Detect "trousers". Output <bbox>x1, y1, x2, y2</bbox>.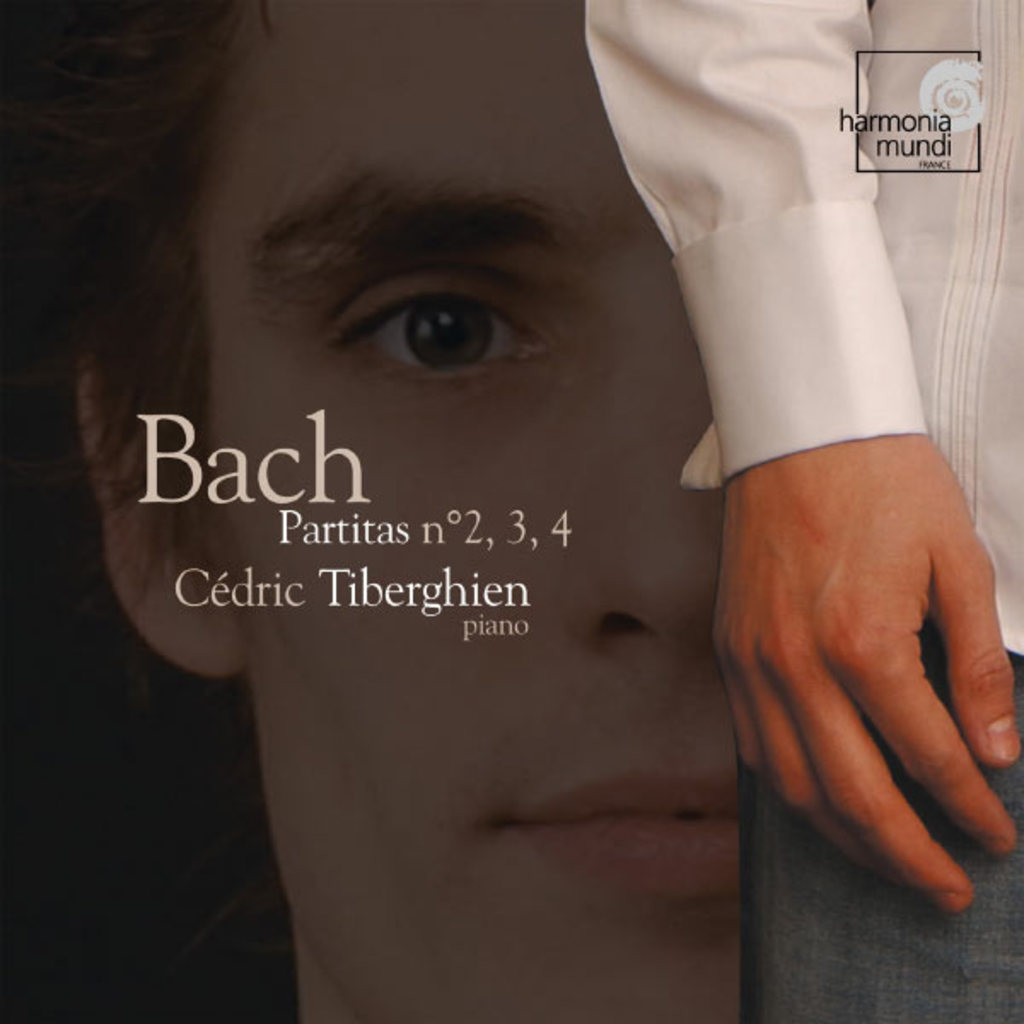
<bbox>744, 623, 1022, 1022</bbox>.
